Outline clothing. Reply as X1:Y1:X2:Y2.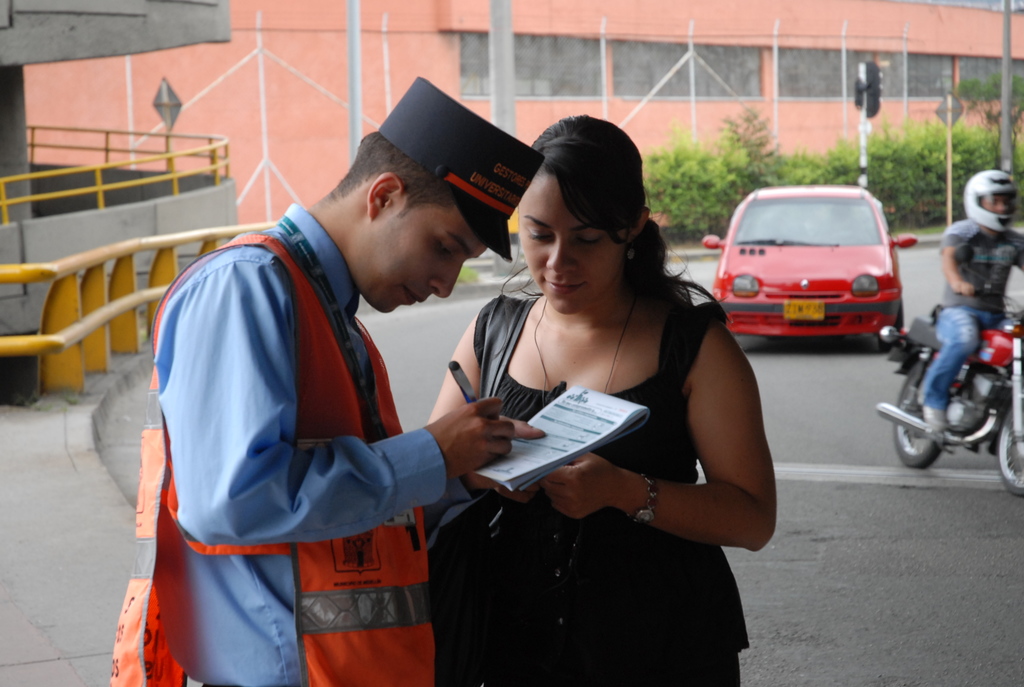
920:218:1023:411.
